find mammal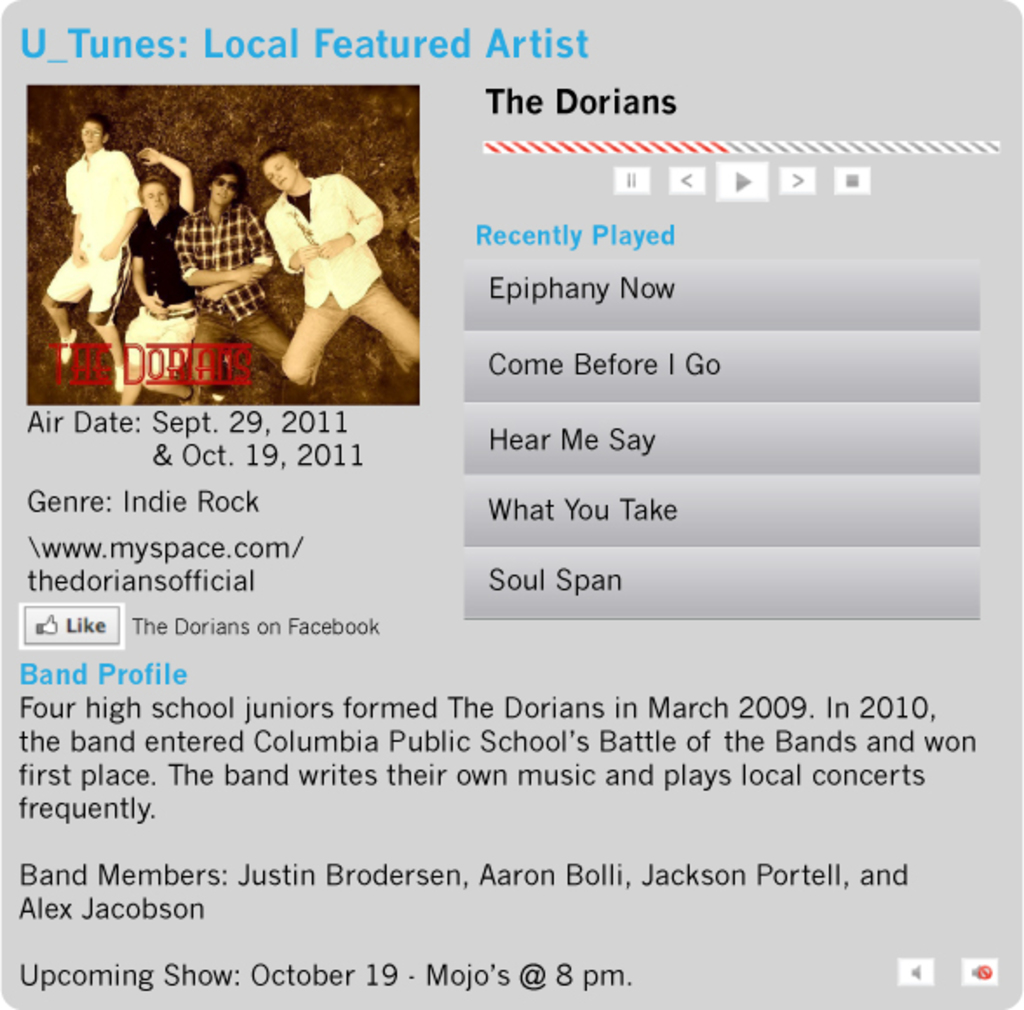
pyautogui.locateOnScreen(176, 165, 284, 397)
